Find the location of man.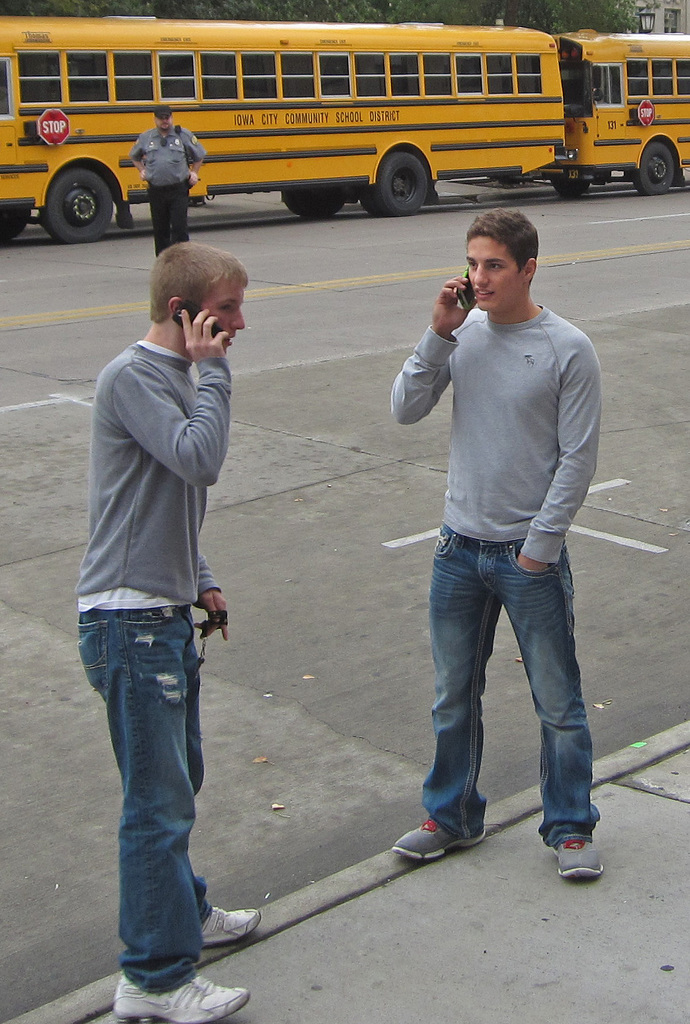
Location: 73 245 252 1023.
